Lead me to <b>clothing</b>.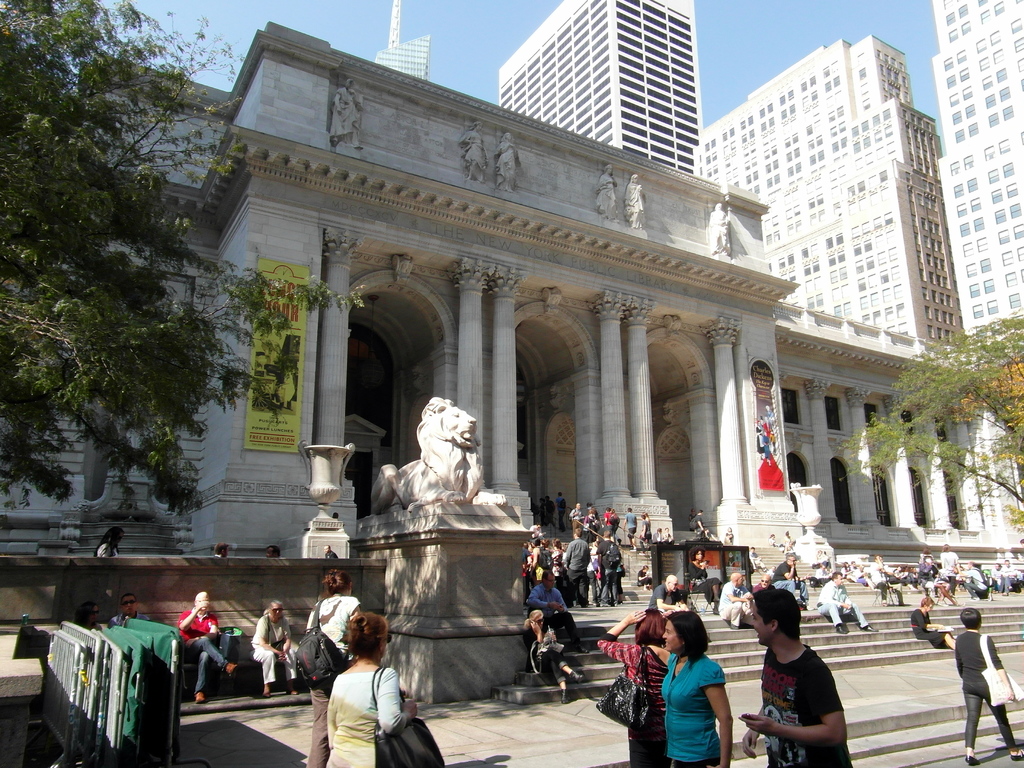
Lead to detection(521, 625, 566, 684).
